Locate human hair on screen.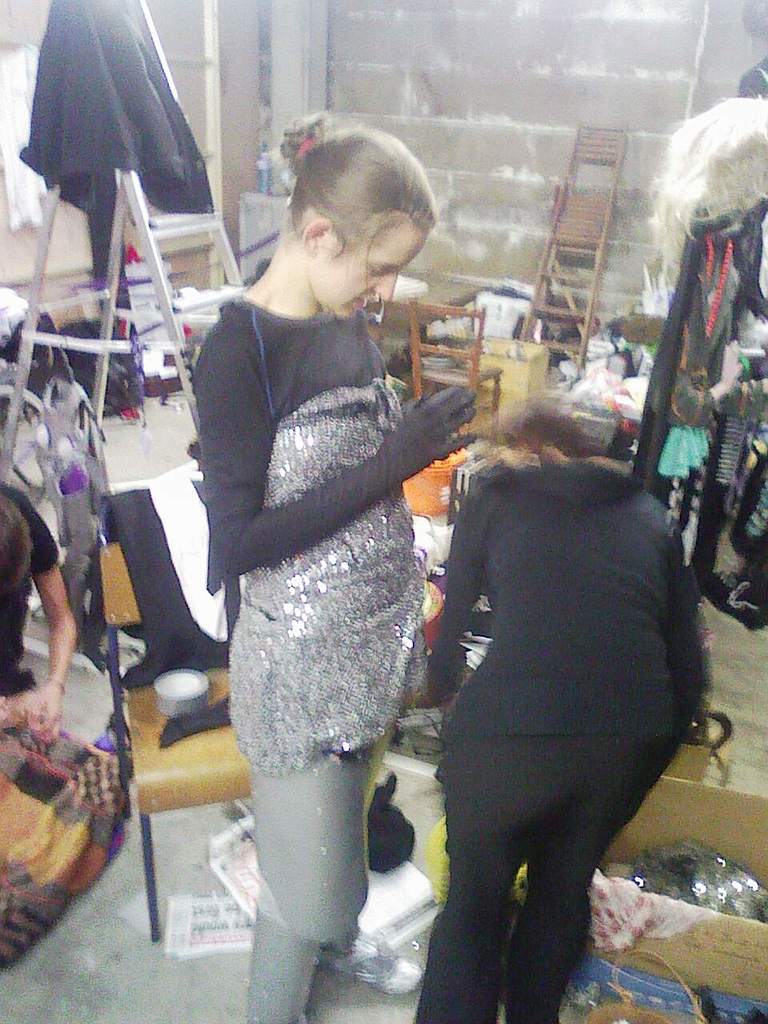
On screen at select_region(500, 408, 604, 454).
